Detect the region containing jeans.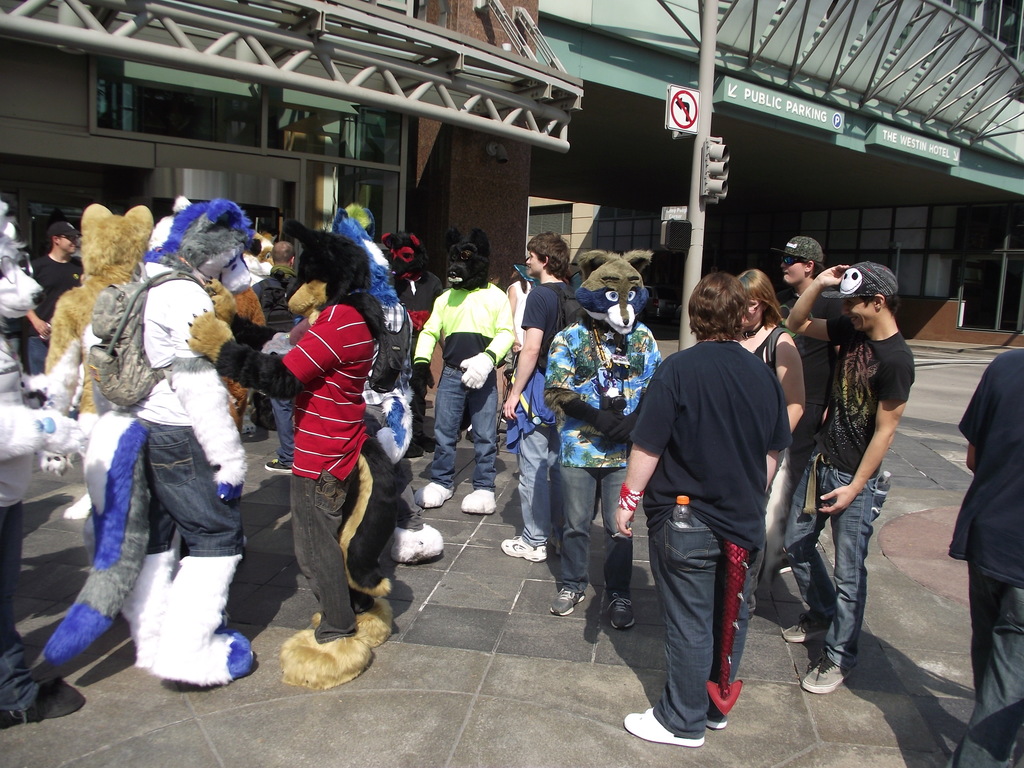
<region>790, 452, 837, 630</region>.
